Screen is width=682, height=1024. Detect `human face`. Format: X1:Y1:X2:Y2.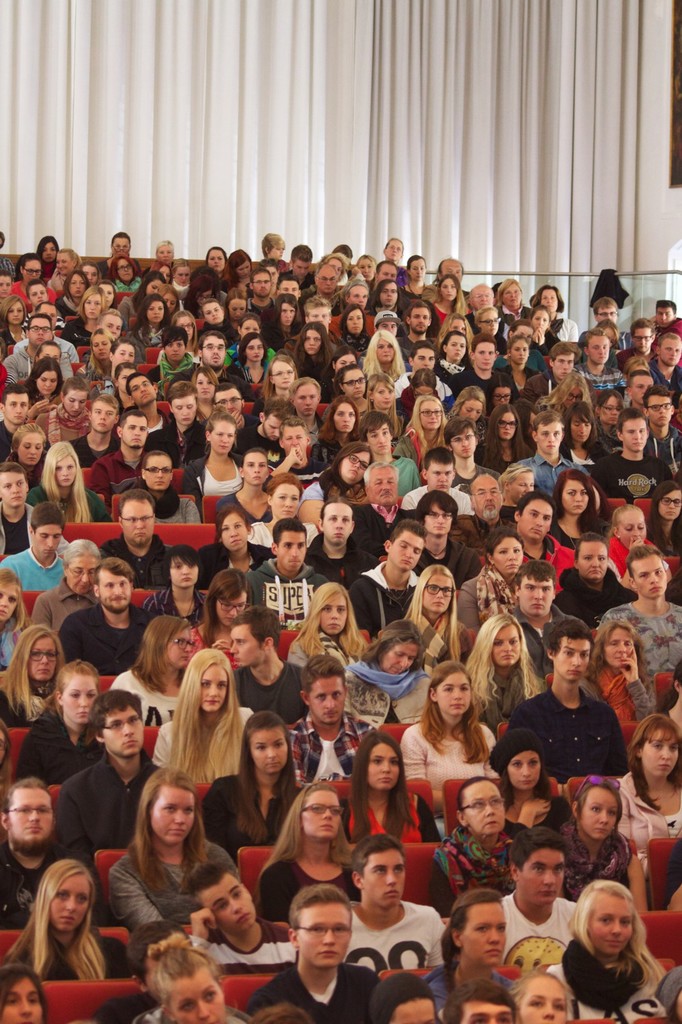
145:455:169:492.
